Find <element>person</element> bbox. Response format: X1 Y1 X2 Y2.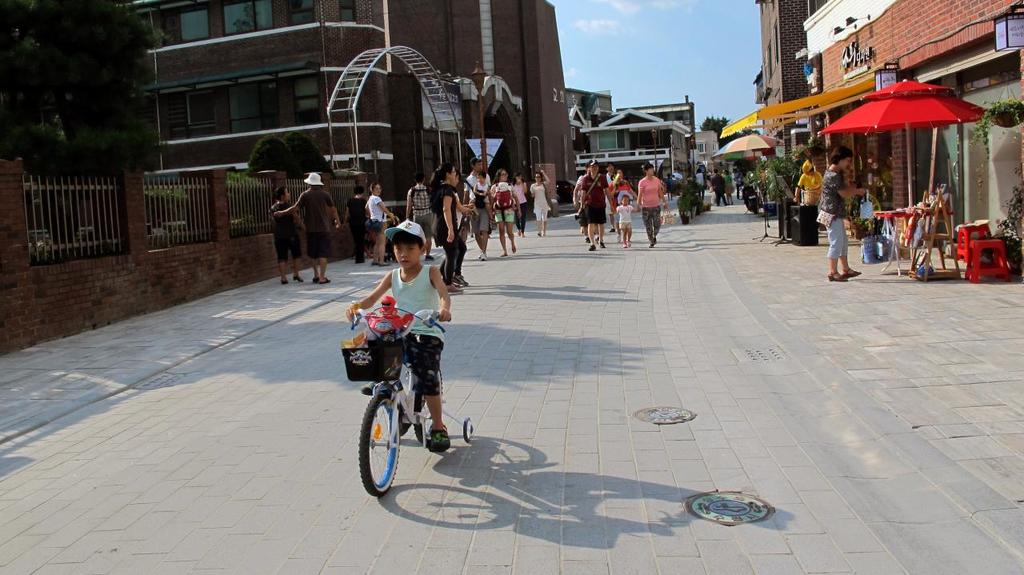
268 185 304 282.
